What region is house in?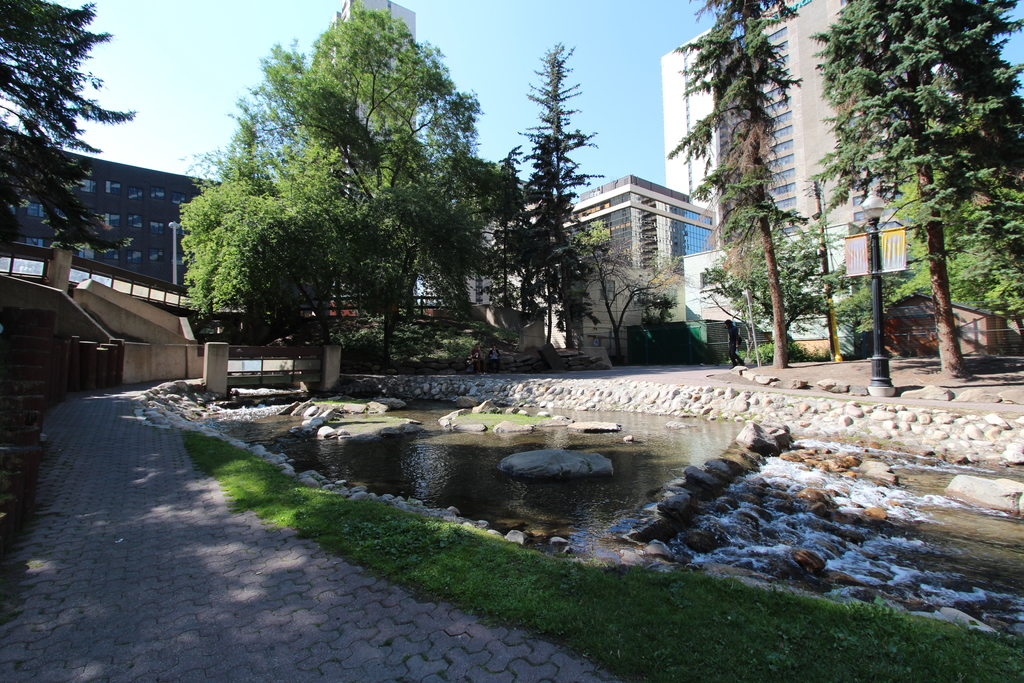
x1=574, y1=151, x2=729, y2=329.
